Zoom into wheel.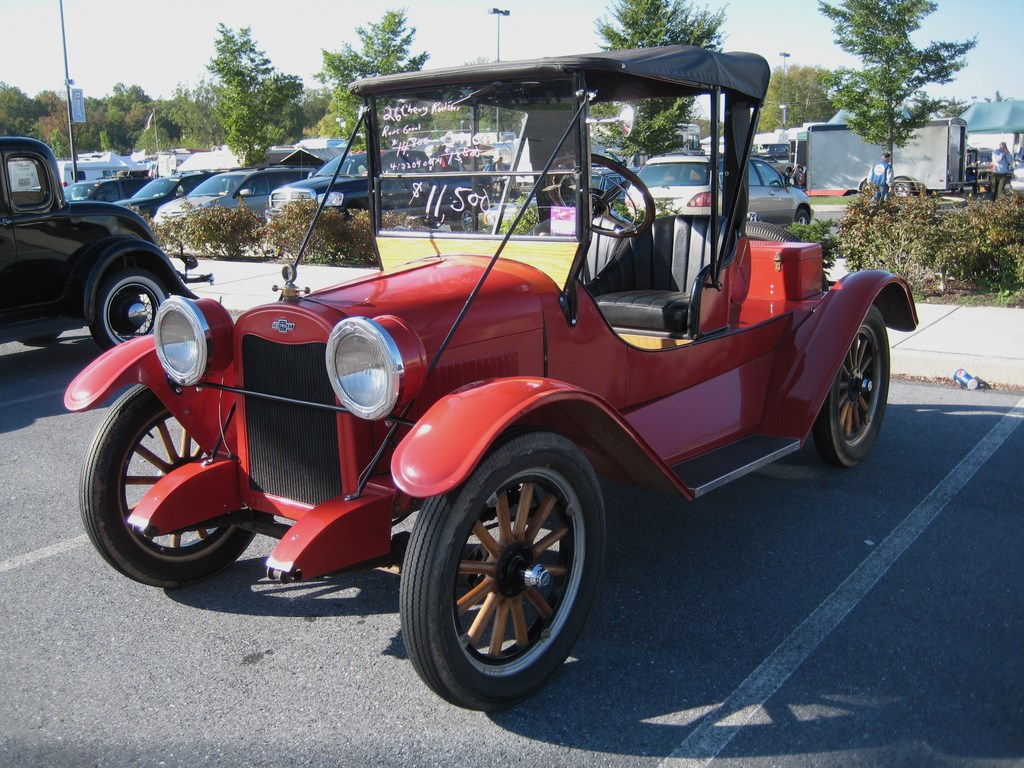
Zoom target: 401/441/607/690.
